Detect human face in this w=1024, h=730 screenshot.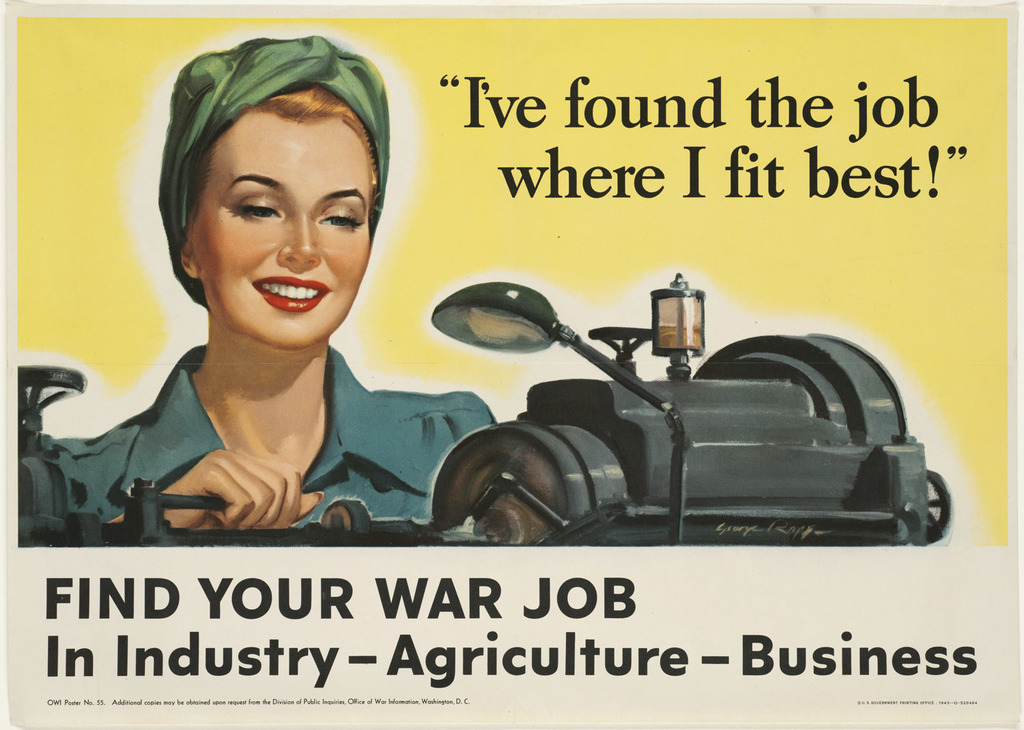
Detection: box(188, 104, 372, 351).
